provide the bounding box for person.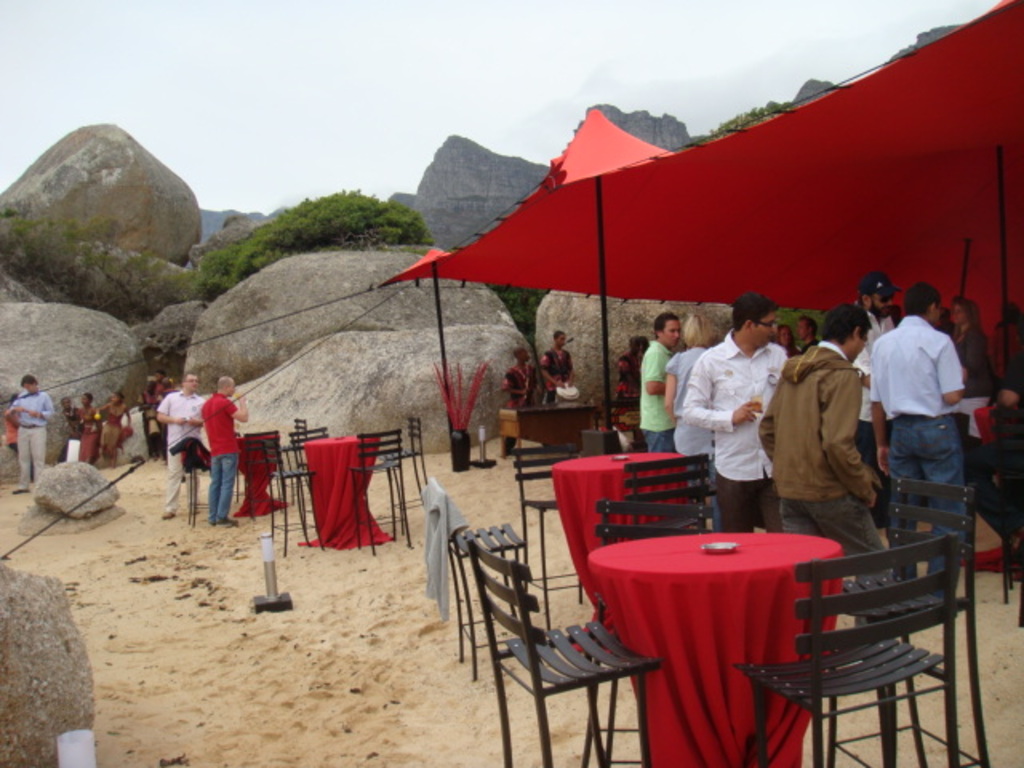
[202,374,248,531].
